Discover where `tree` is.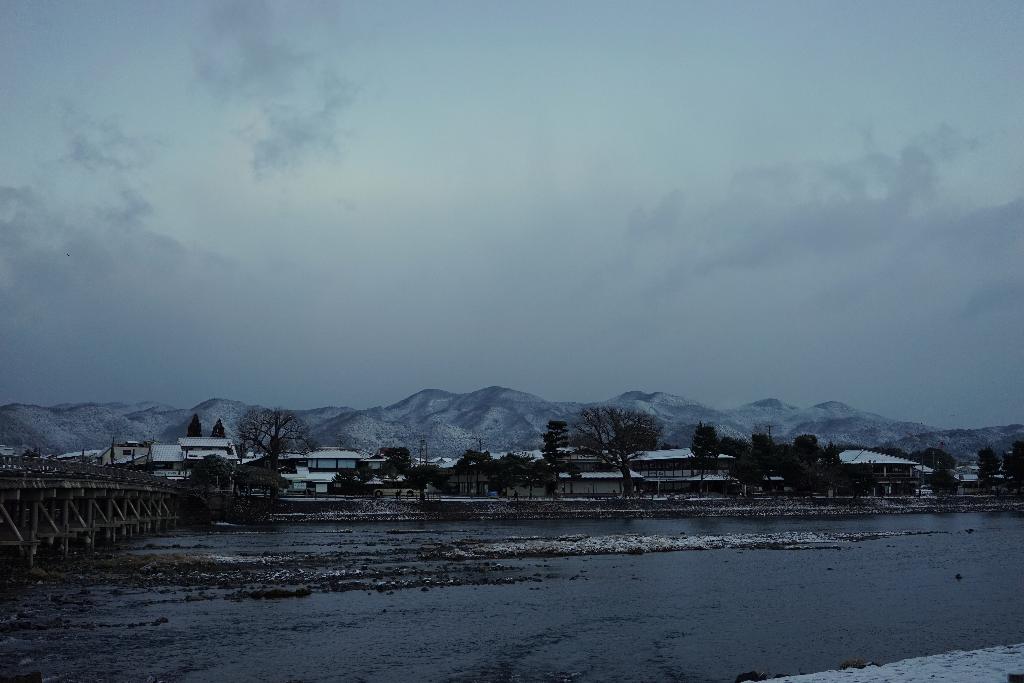
Discovered at <bbox>538, 418, 582, 484</bbox>.
